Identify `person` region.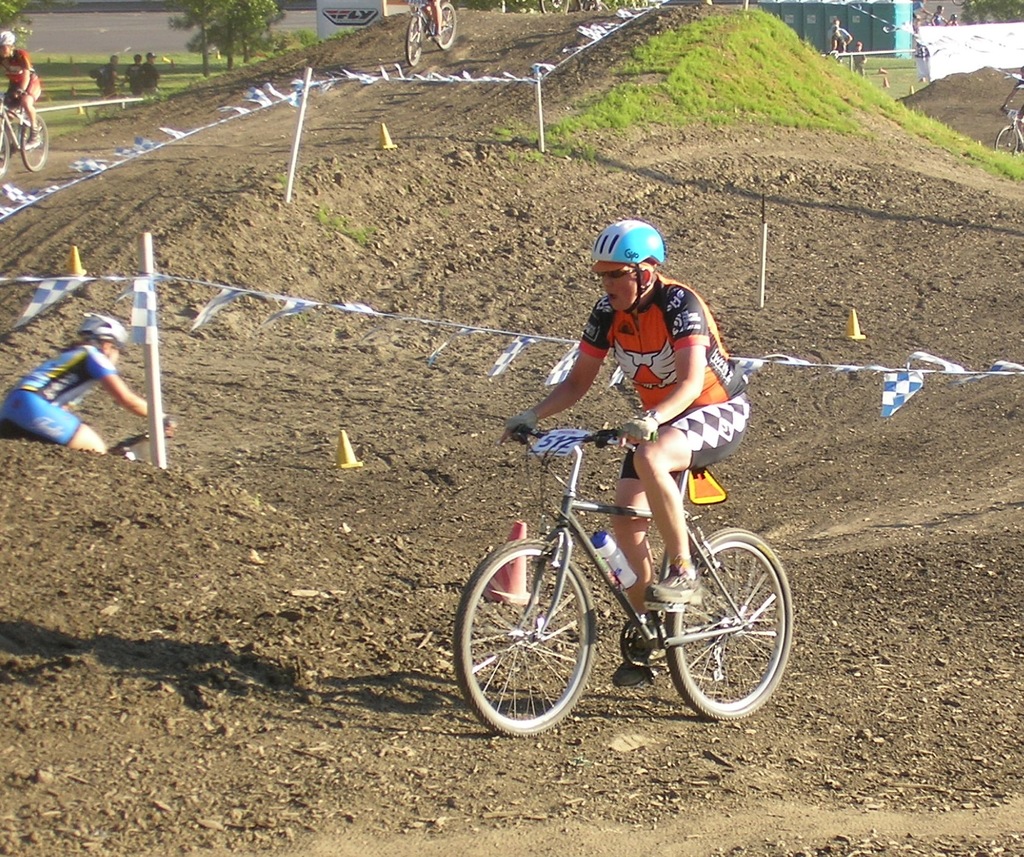
Region: 500/218/748/692.
